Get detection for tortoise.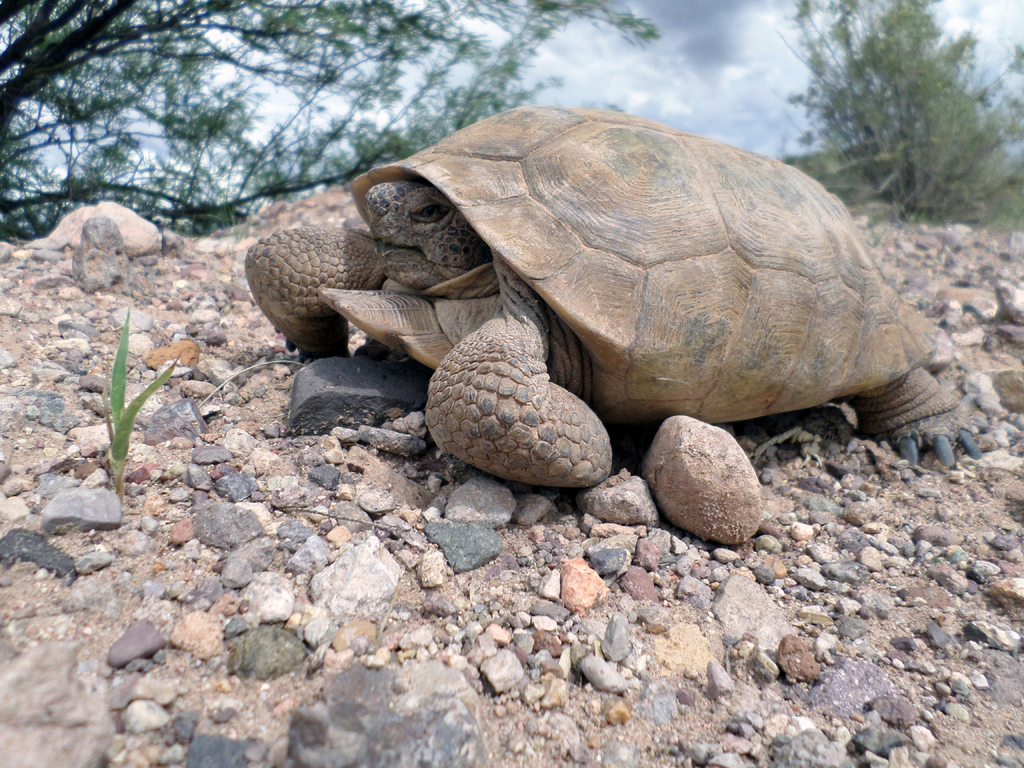
Detection: [237,102,973,490].
